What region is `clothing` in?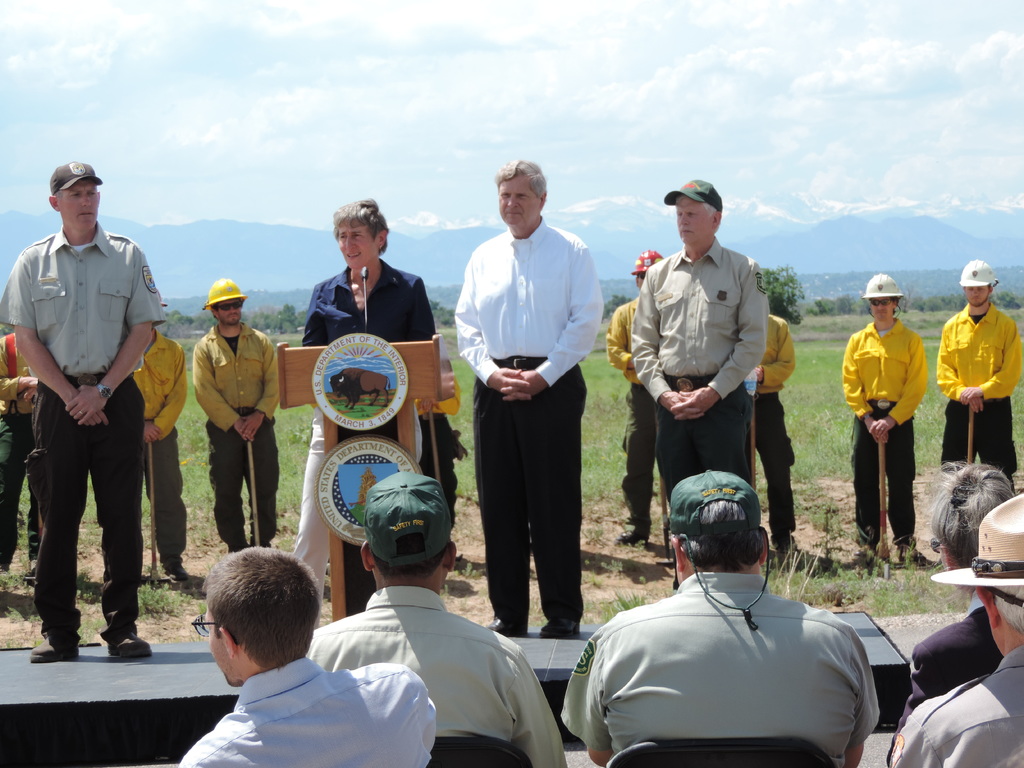
(755,306,787,540).
